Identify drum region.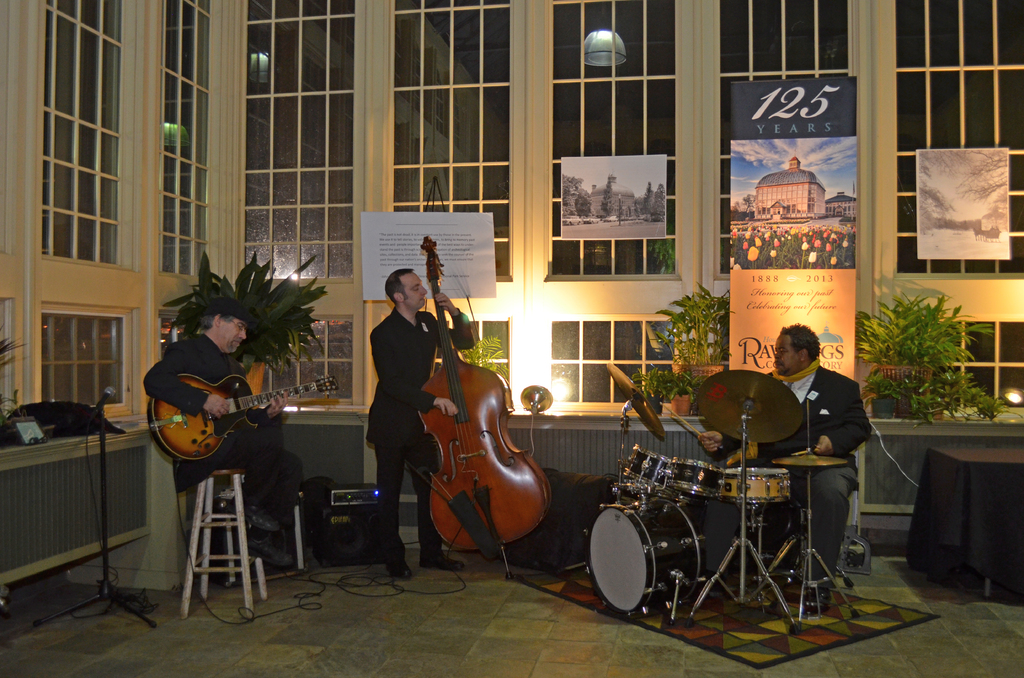
Region: [622, 444, 669, 487].
